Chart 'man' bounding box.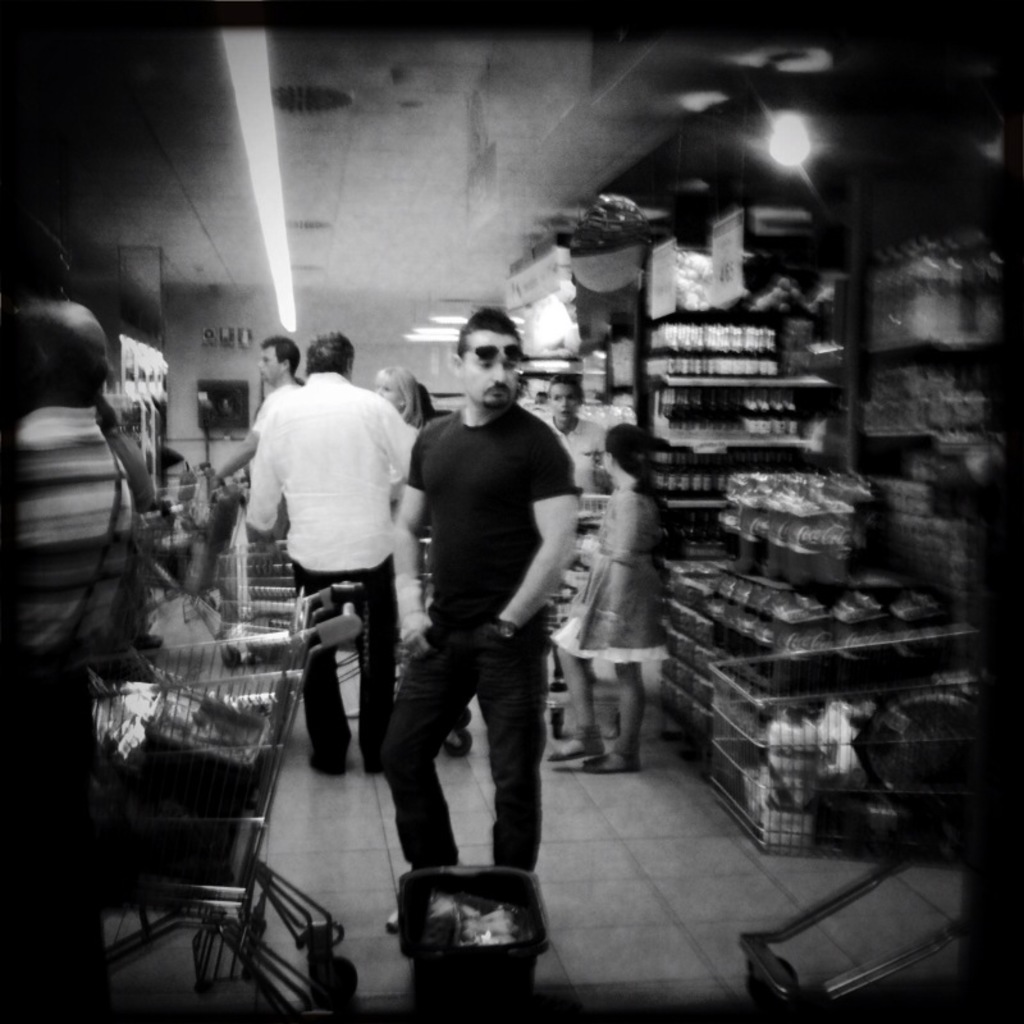
Charted: [x1=215, y1=339, x2=300, y2=483].
